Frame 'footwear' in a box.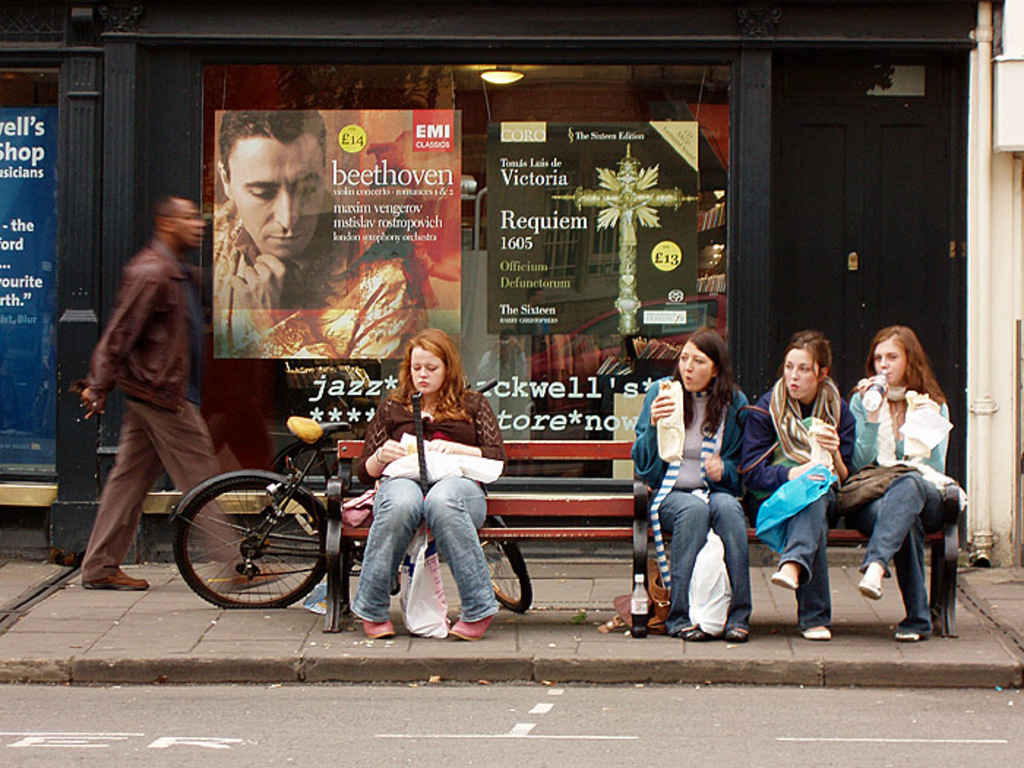
<box>859,563,885,603</box>.
